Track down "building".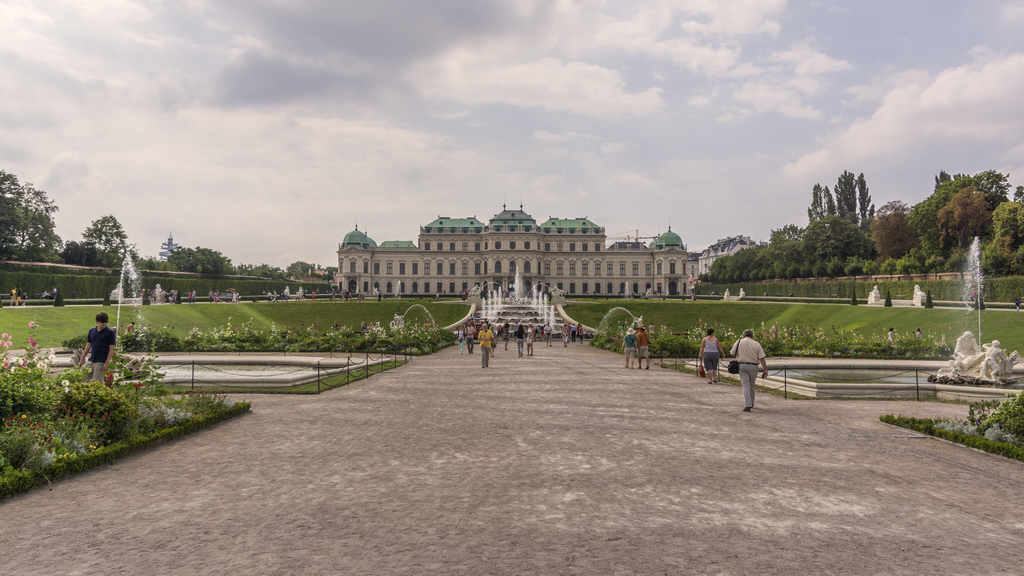
Tracked to (left=341, top=208, right=697, bottom=296).
